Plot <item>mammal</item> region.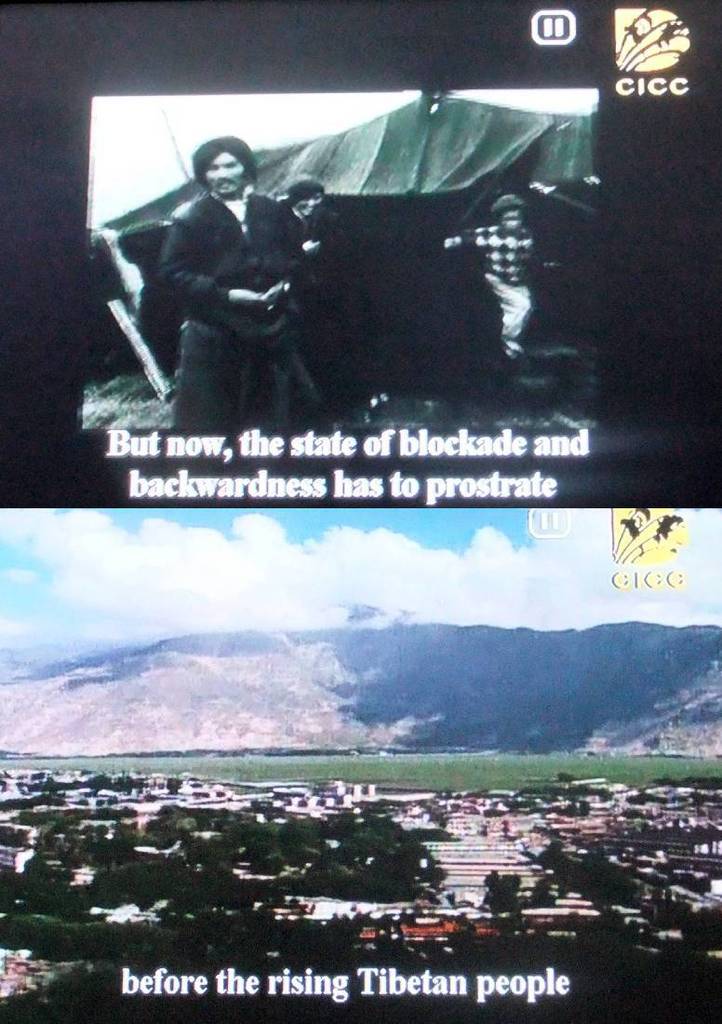
Plotted at (left=436, top=189, right=541, bottom=359).
